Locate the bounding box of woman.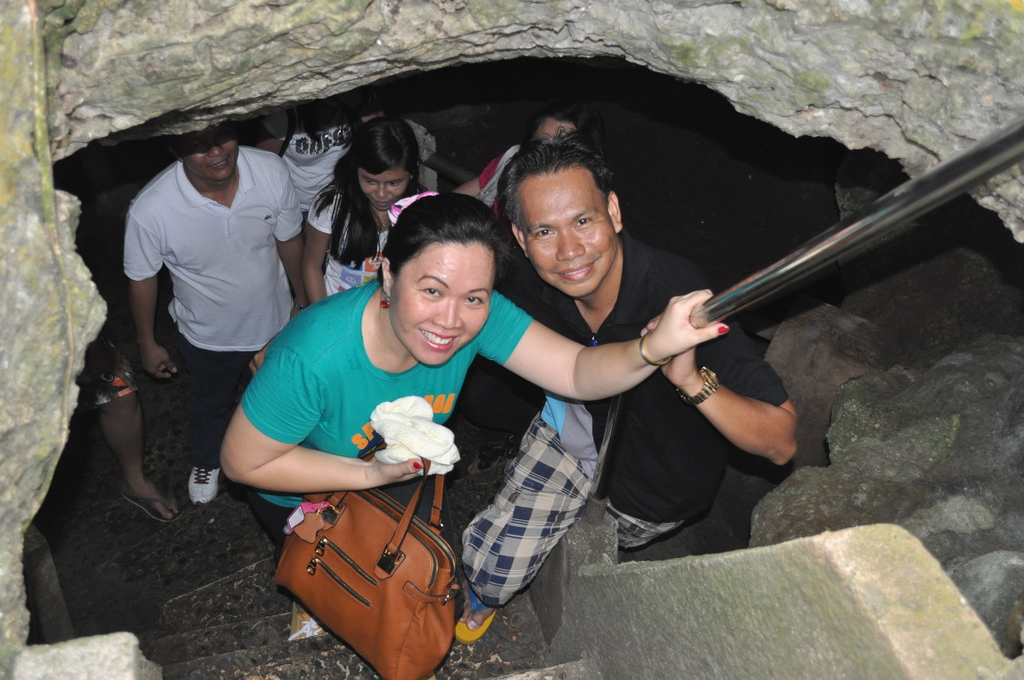
Bounding box: (left=219, top=185, right=725, bottom=560).
